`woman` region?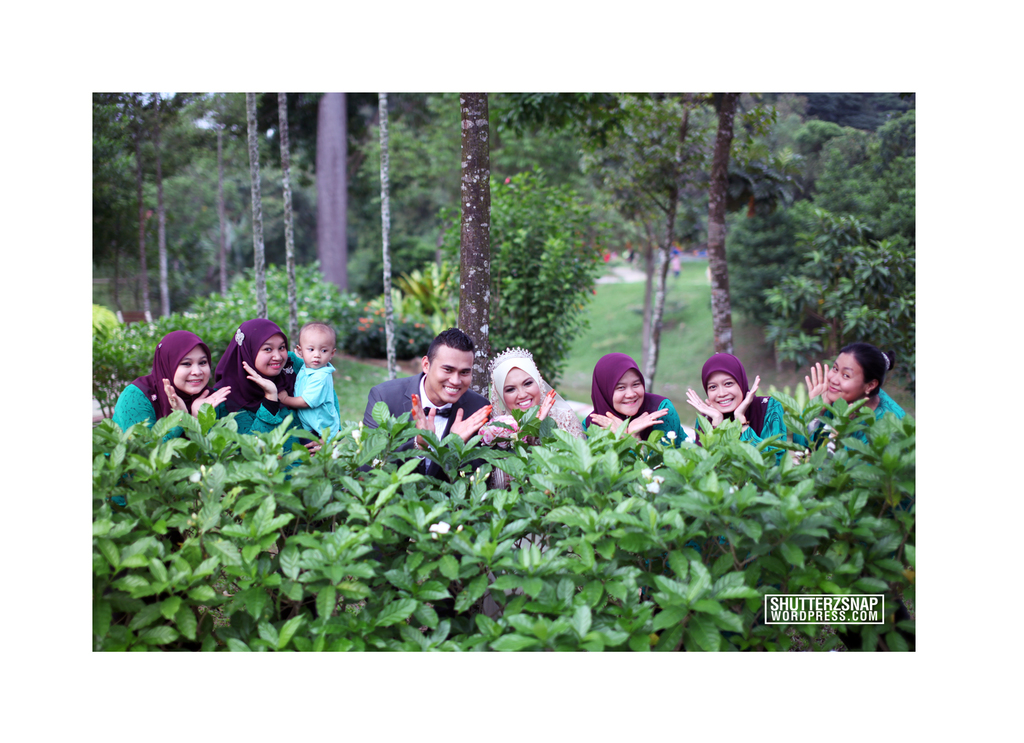
x1=479, y1=345, x2=584, y2=626
